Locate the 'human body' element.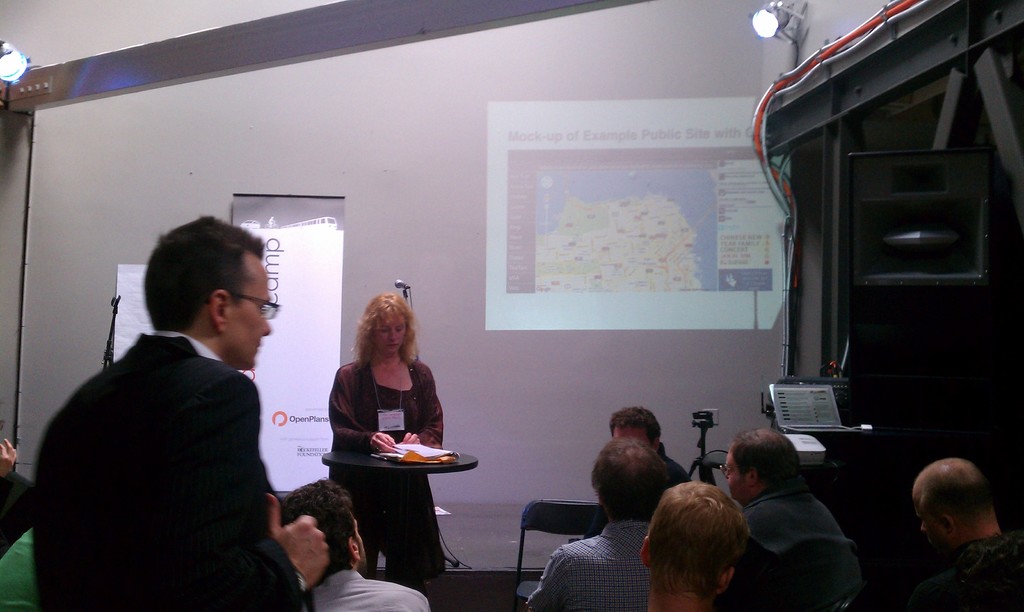
Element bbox: 34 332 329 611.
